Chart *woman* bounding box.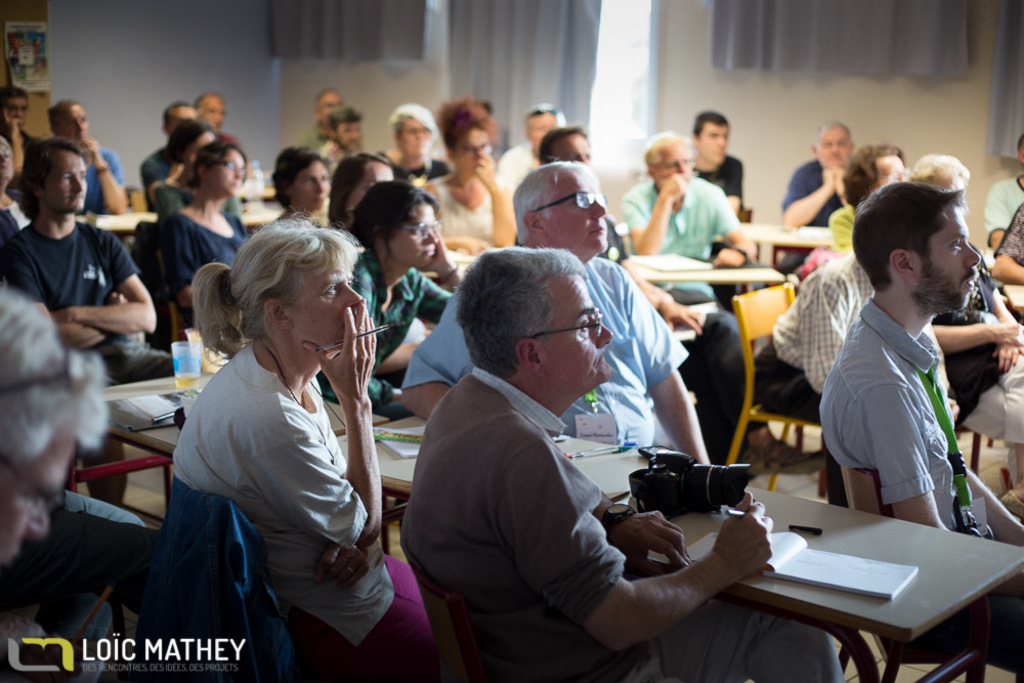
Charted: <region>325, 147, 404, 239</region>.
